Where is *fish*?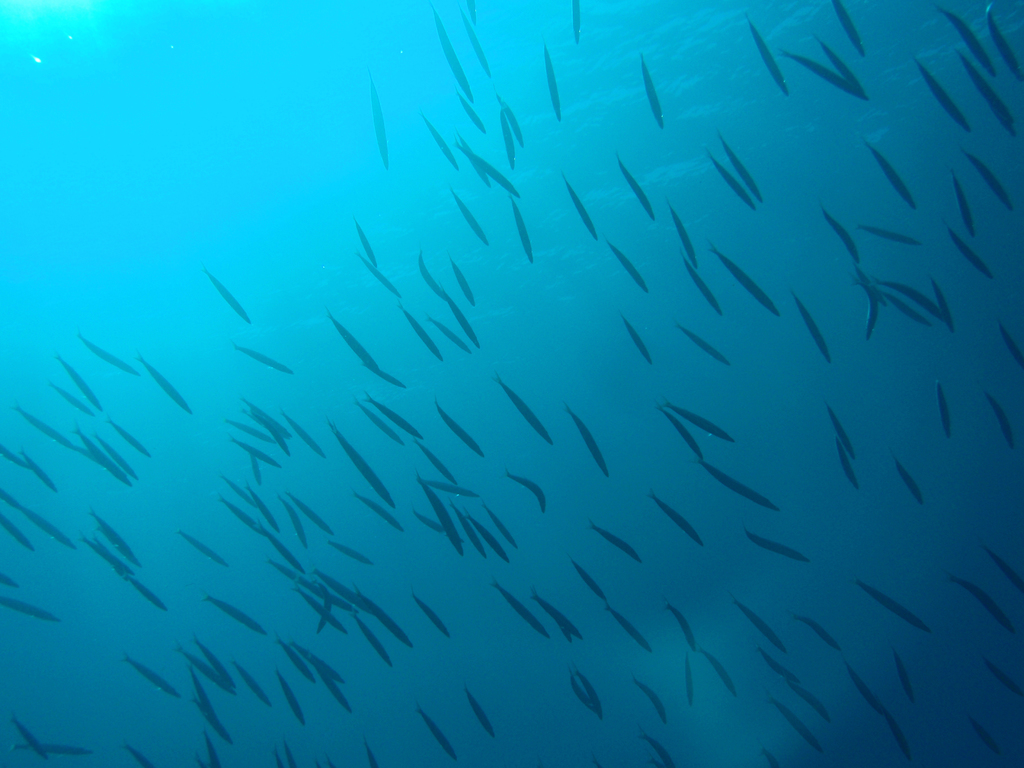
[x1=510, y1=197, x2=531, y2=264].
